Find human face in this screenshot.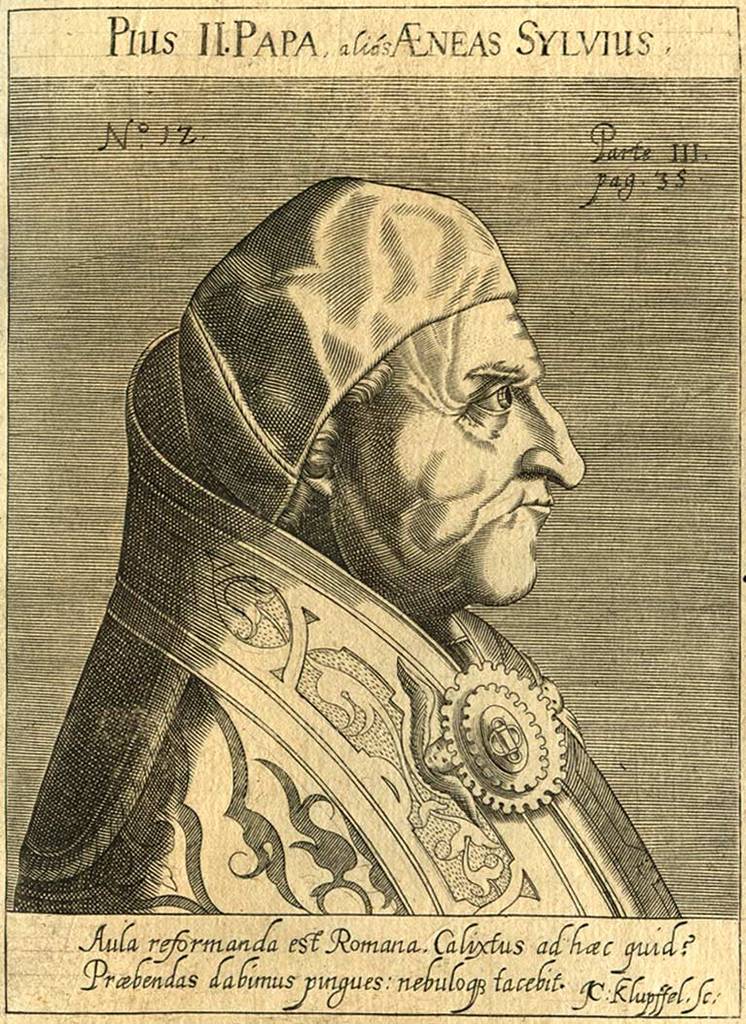
The bounding box for human face is <box>338,288,582,596</box>.
